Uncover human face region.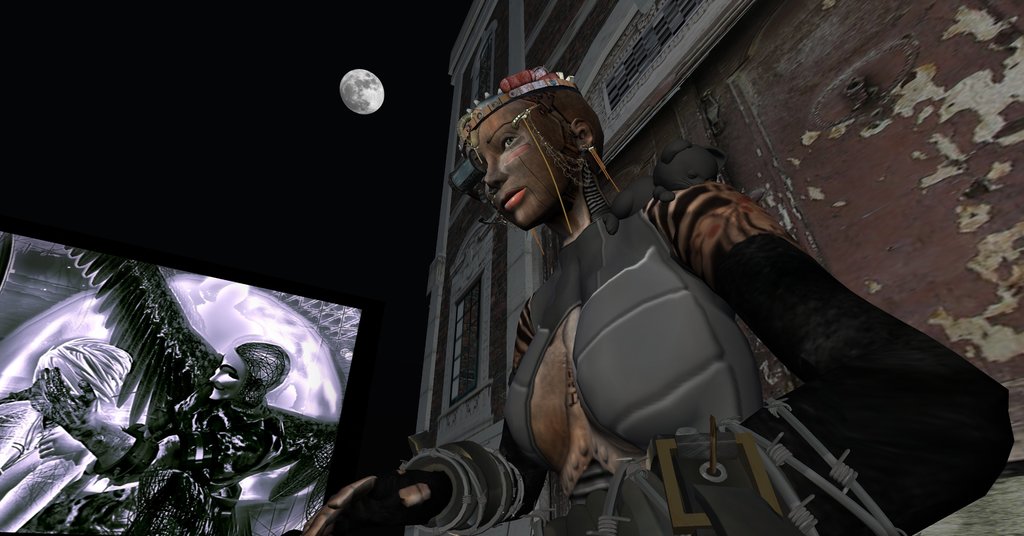
Uncovered: box(206, 351, 244, 401).
